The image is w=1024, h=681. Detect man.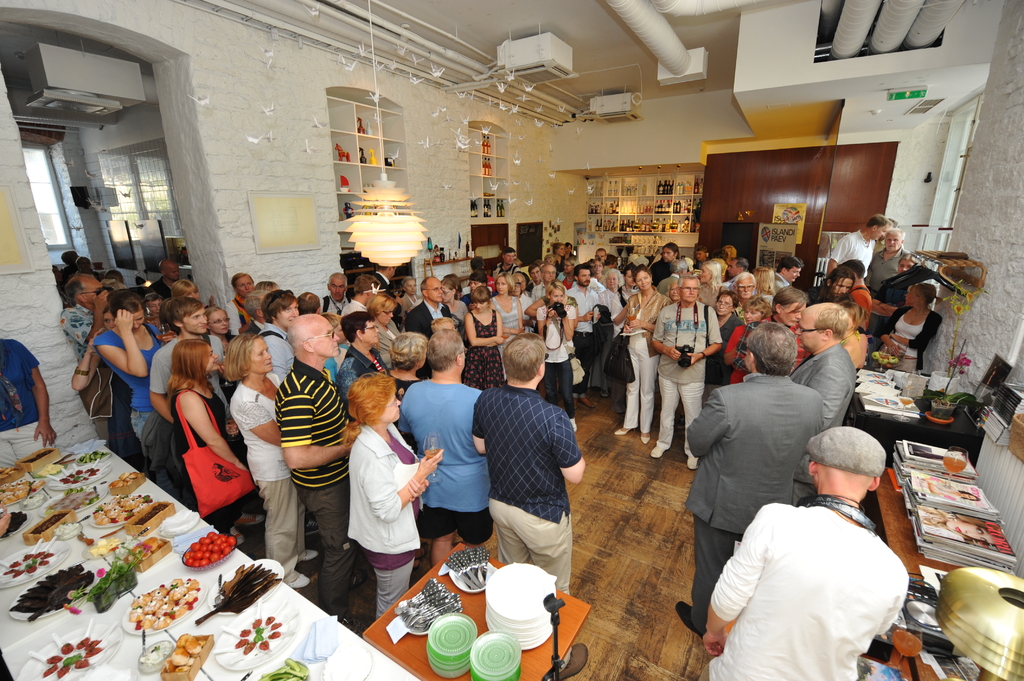
Detection: 790:302:858:508.
